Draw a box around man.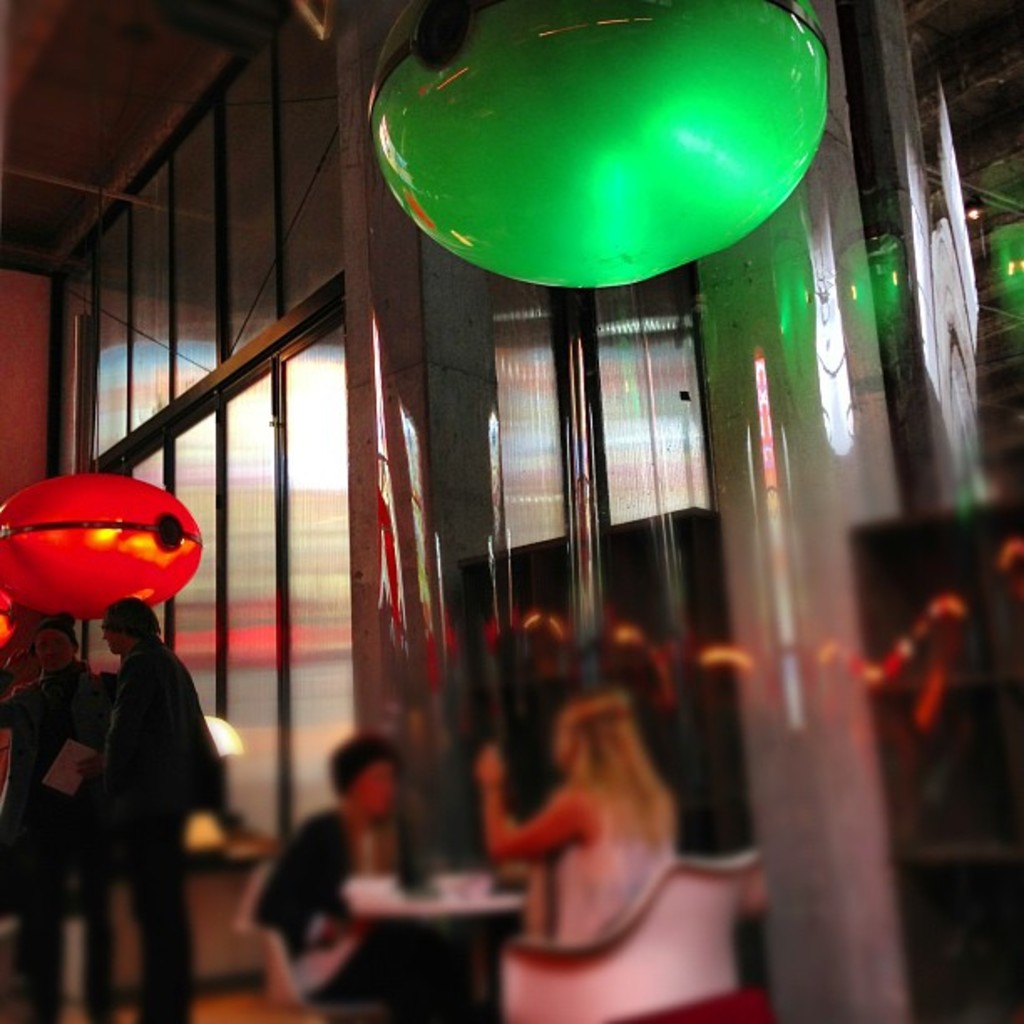
(left=0, top=609, right=119, bottom=1022).
